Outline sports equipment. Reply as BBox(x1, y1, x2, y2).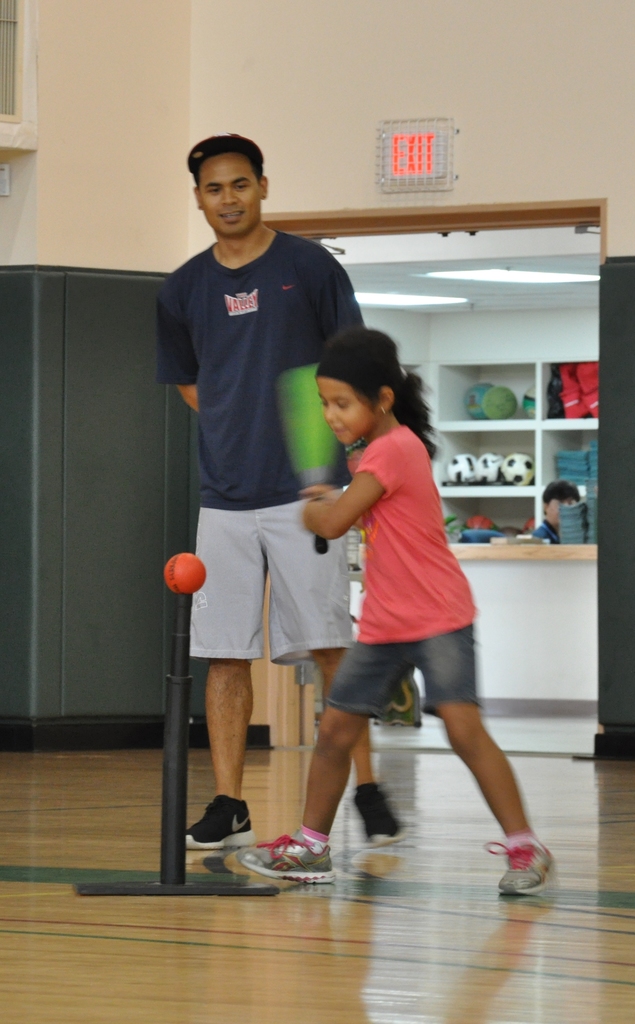
BBox(284, 369, 336, 548).
